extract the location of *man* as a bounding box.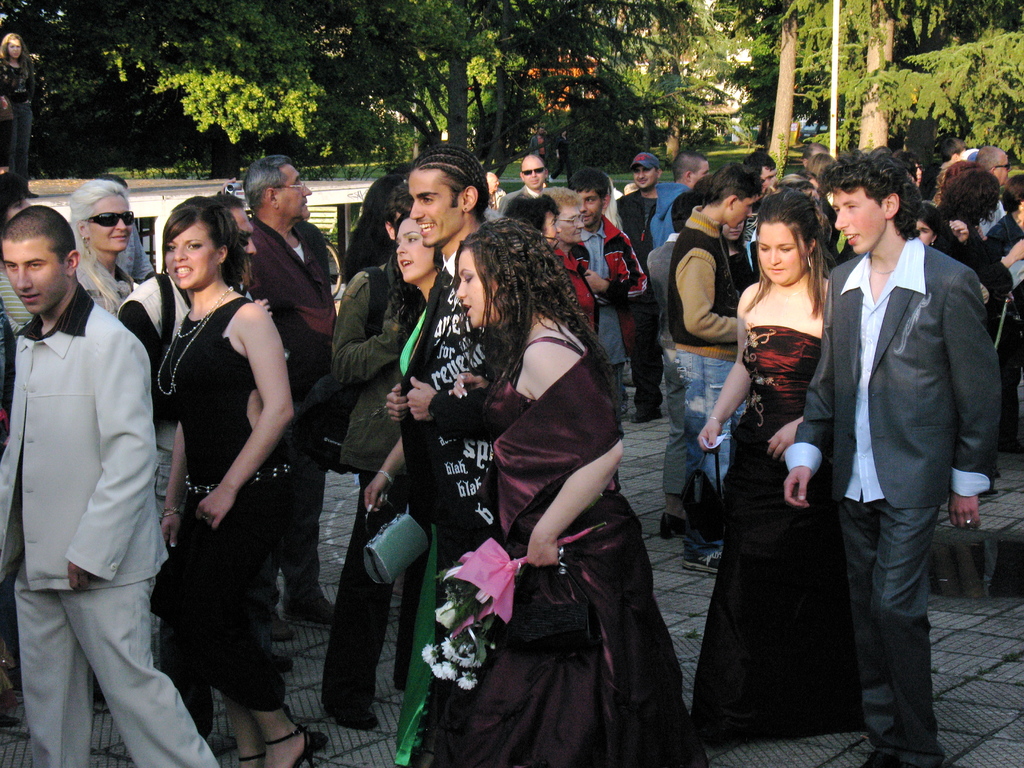
BBox(970, 145, 1012, 237).
